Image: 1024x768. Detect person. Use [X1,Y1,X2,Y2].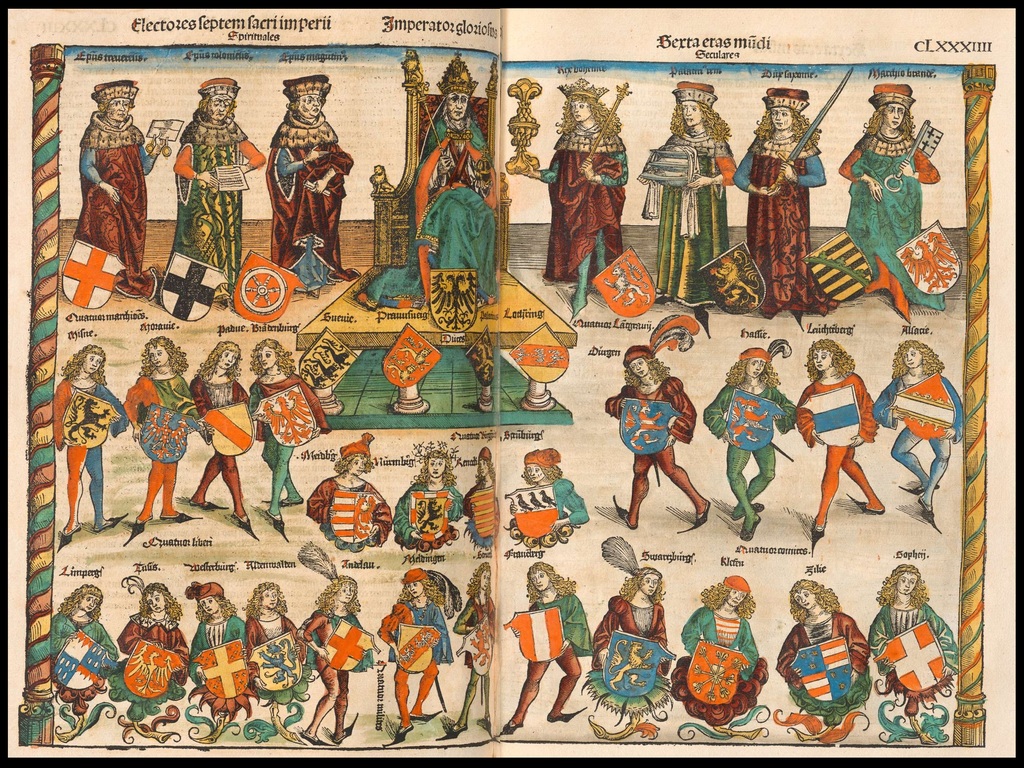
[502,560,592,735].
